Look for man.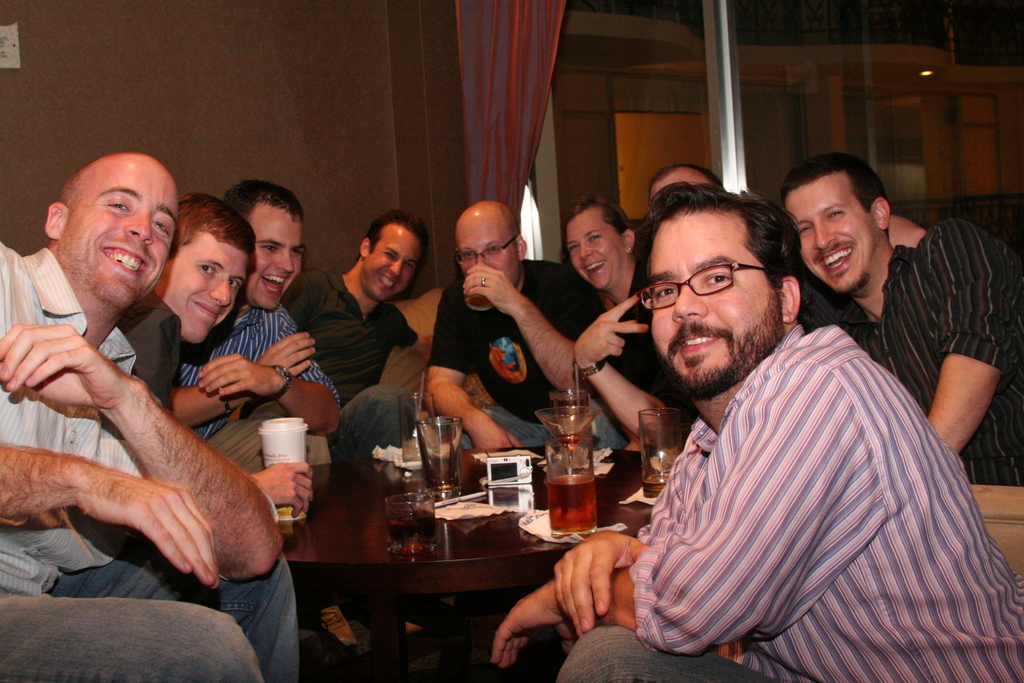
Found: <region>0, 154, 297, 682</region>.
